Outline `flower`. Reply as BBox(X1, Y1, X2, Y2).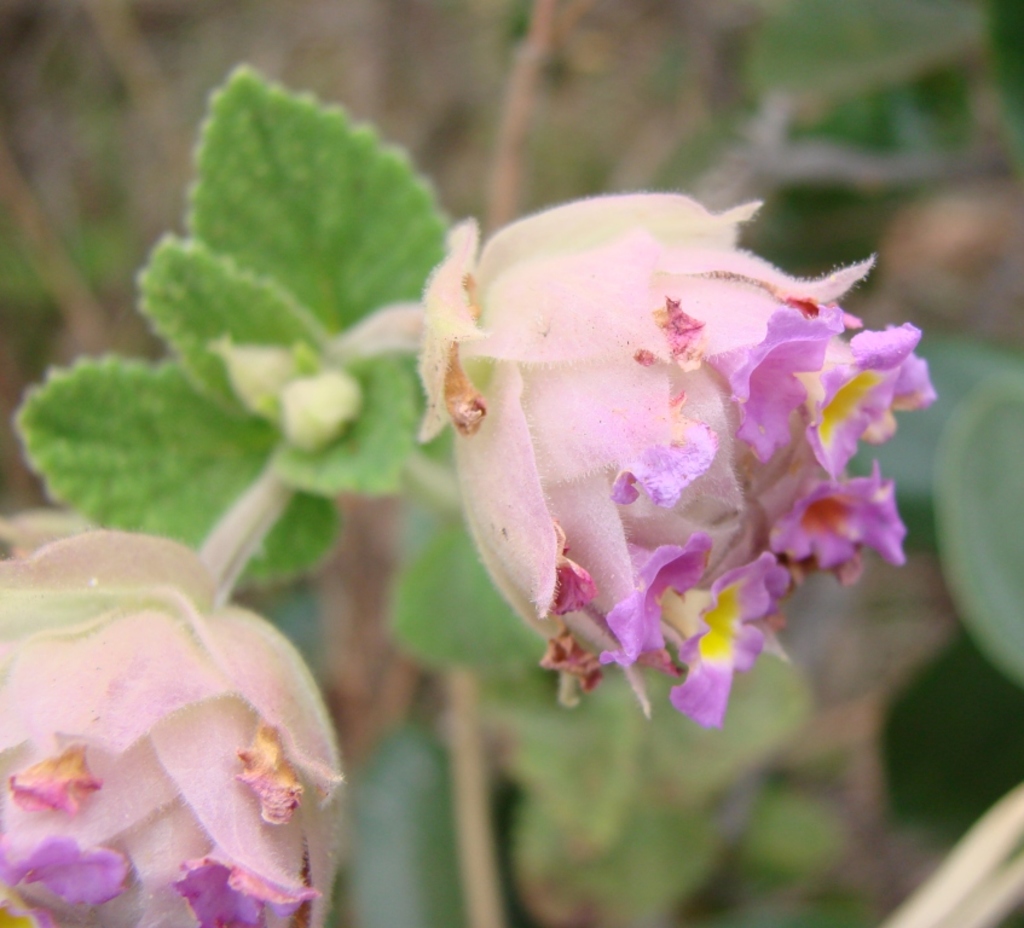
BBox(421, 174, 939, 742).
